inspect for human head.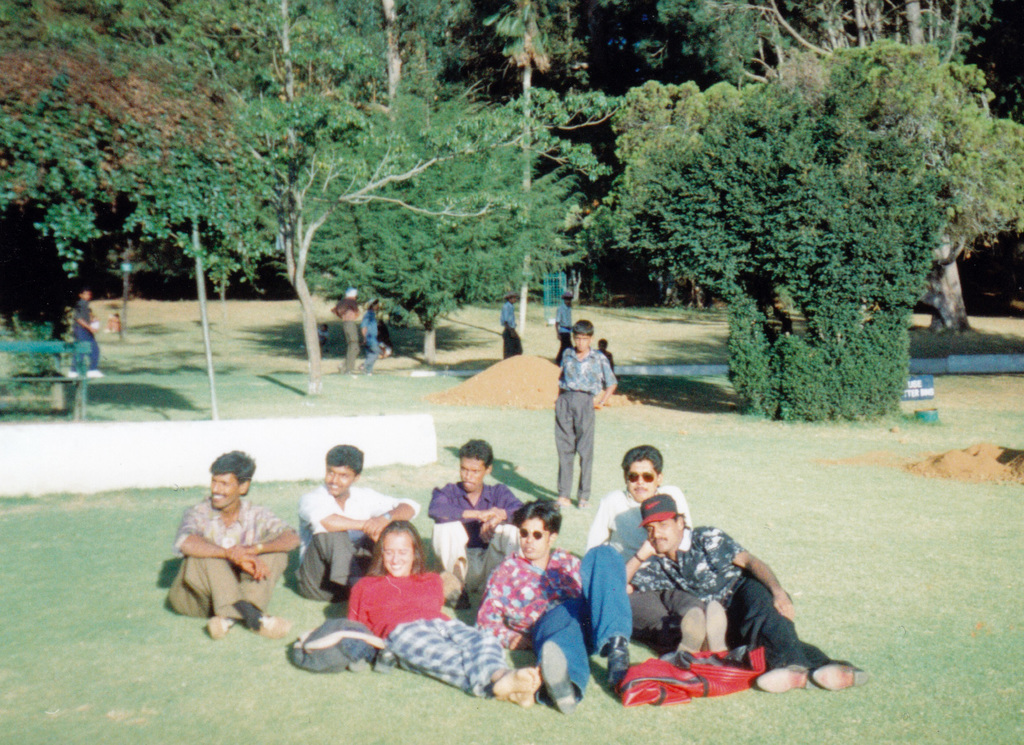
Inspection: (left=203, top=446, right=255, bottom=512).
